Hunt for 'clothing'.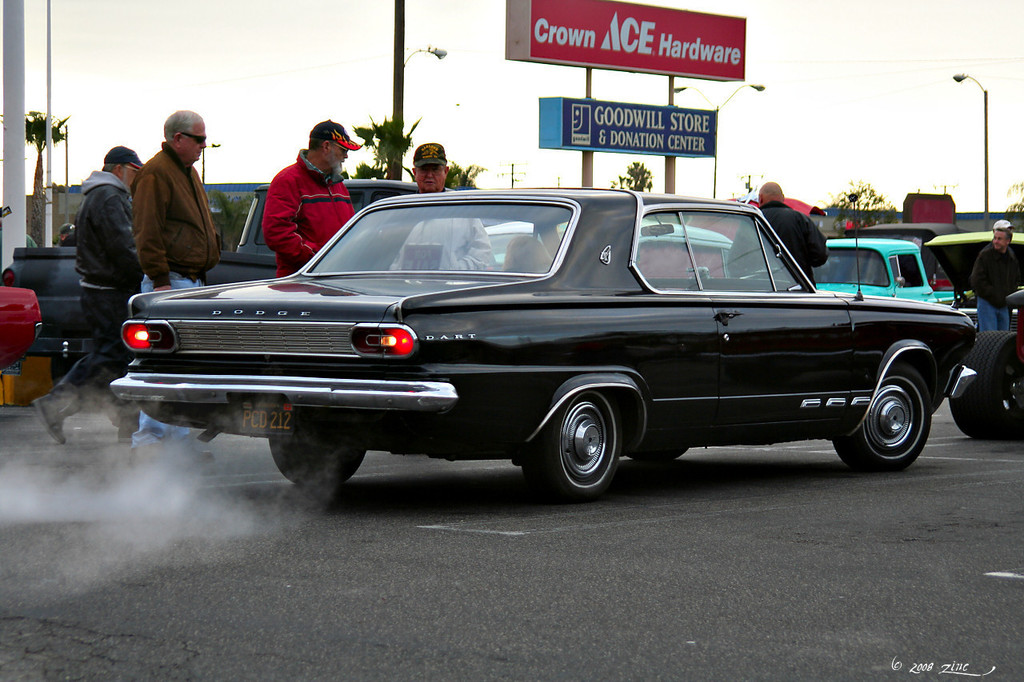
Hunted down at Rect(971, 245, 1022, 334).
